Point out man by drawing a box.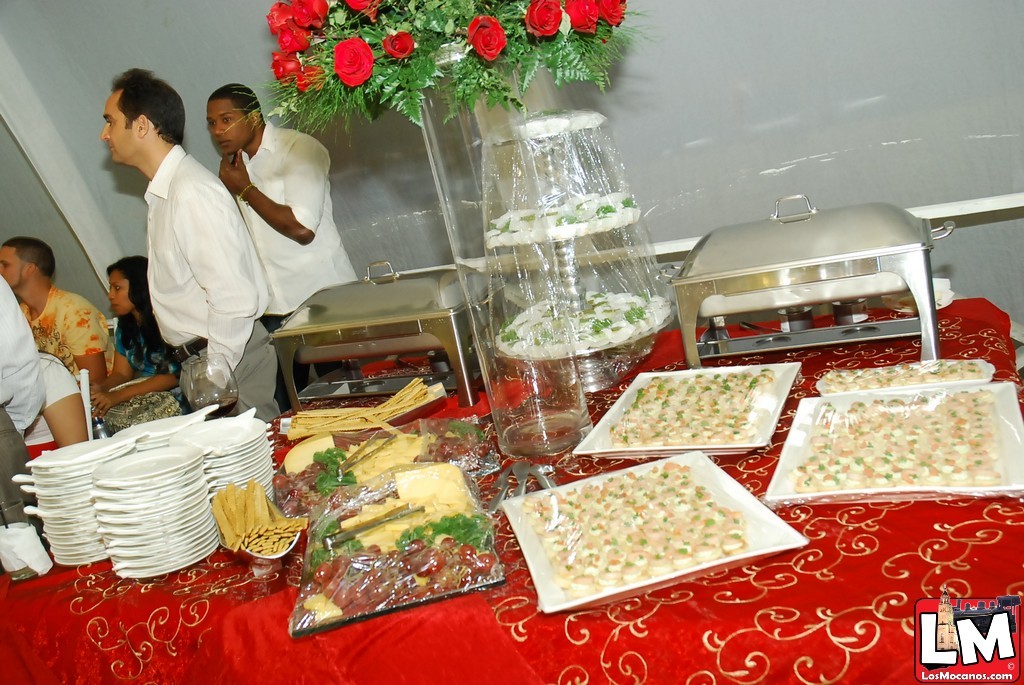
(x1=0, y1=289, x2=40, y2=516).
